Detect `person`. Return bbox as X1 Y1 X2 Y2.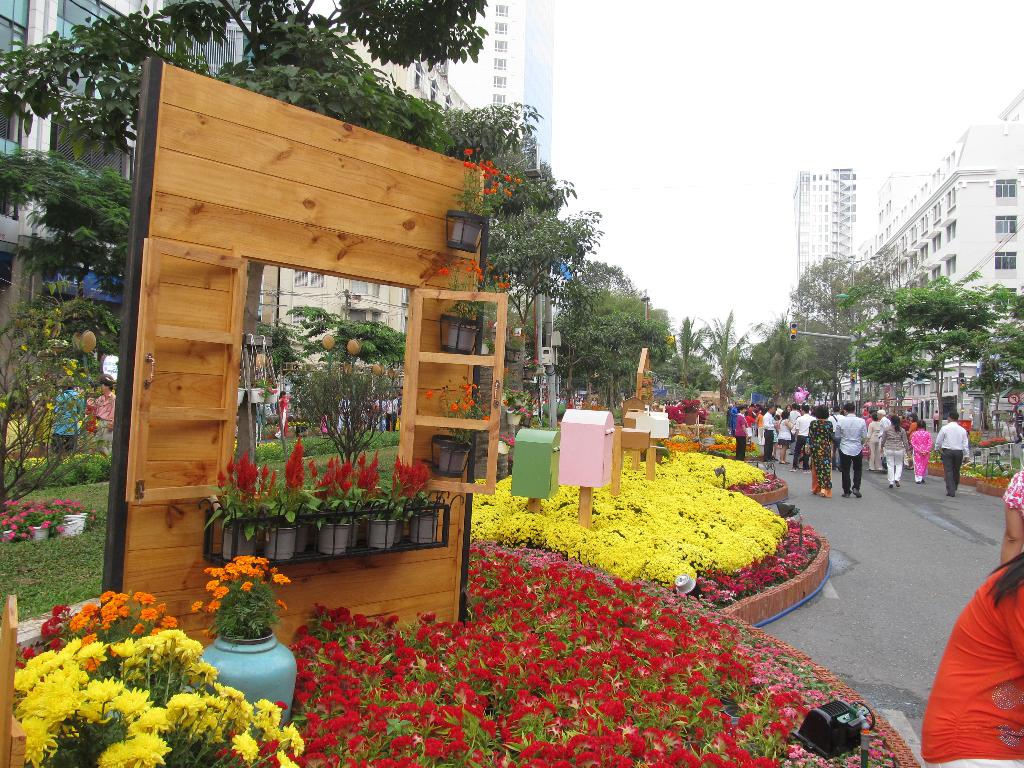
779 415 790 463.
